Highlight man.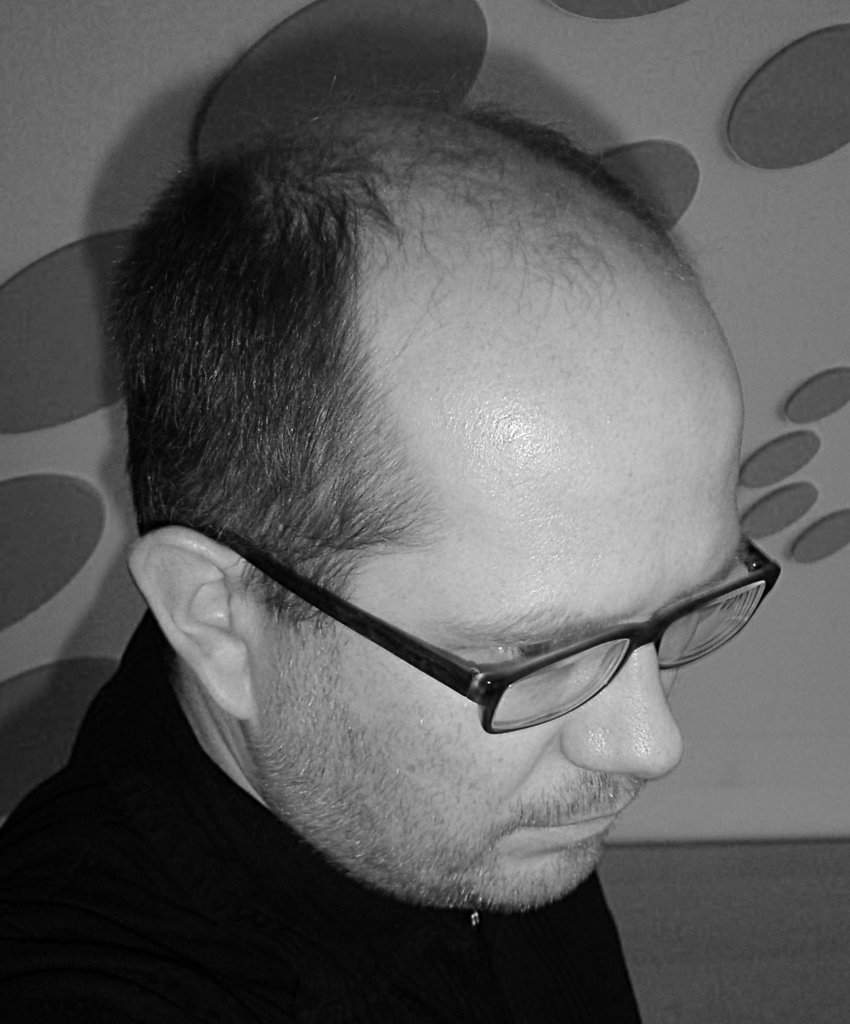
Highlighted region: box=[10, 69, 849, 994].
